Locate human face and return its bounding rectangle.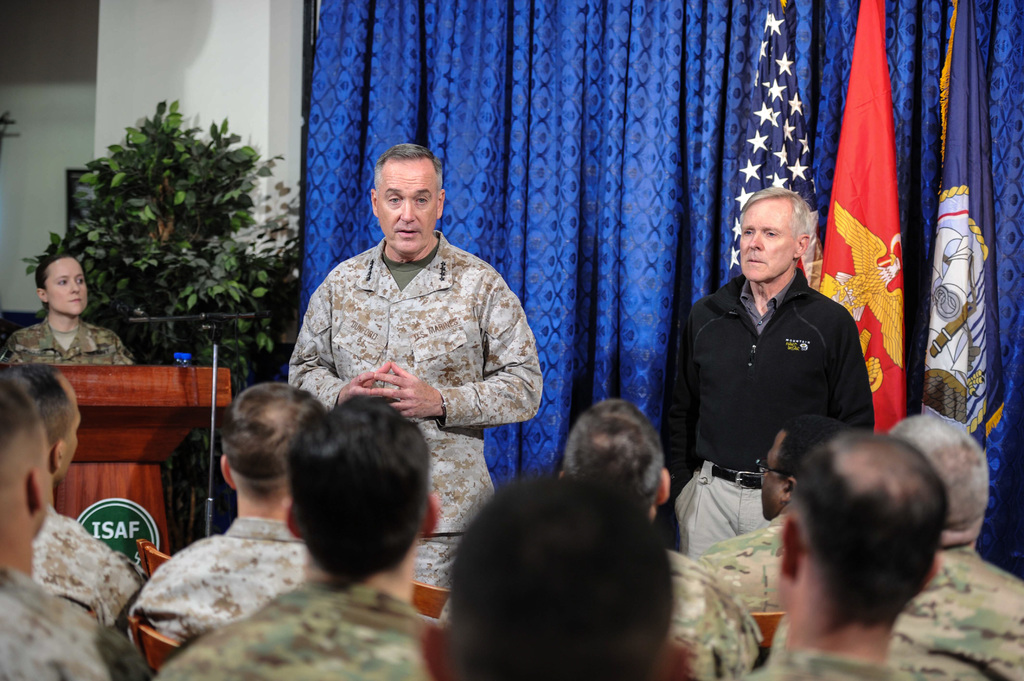
[375, 159, 436, 252].
